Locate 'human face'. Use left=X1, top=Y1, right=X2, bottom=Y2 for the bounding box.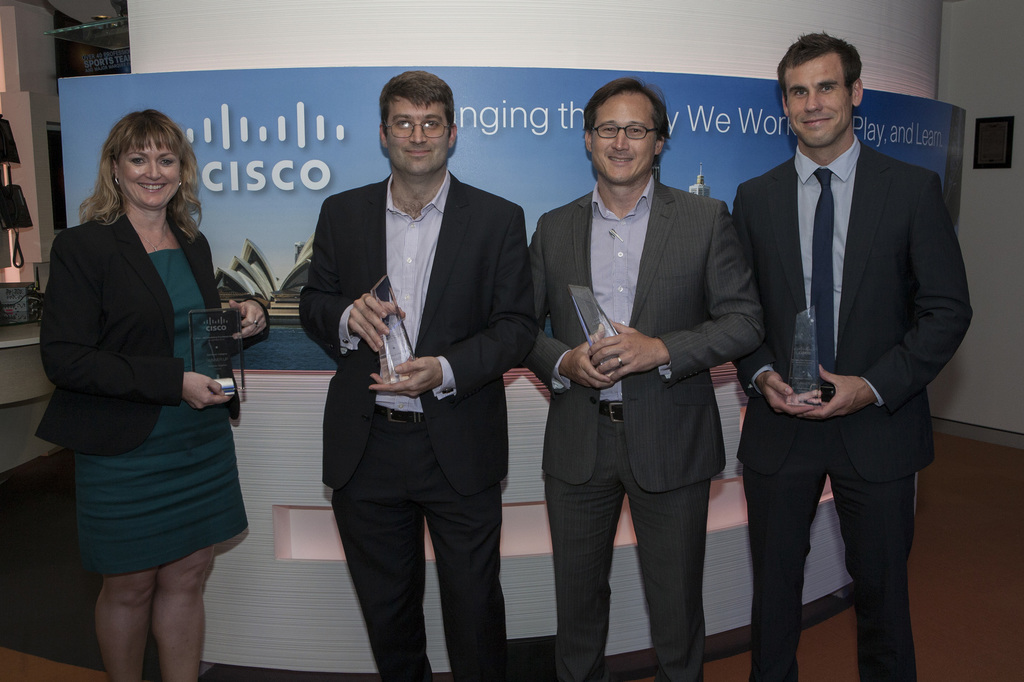
left=785, top=52, right=854, bottom=148.
